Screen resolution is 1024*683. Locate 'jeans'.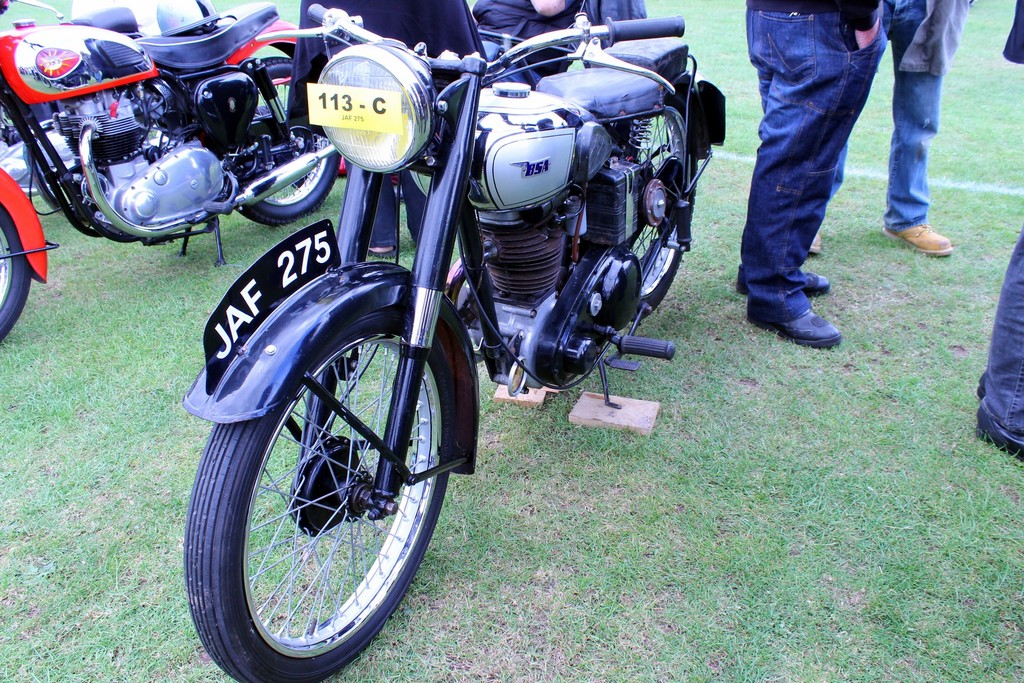
<bbox>875, 75, 941, 222</bbox>.
